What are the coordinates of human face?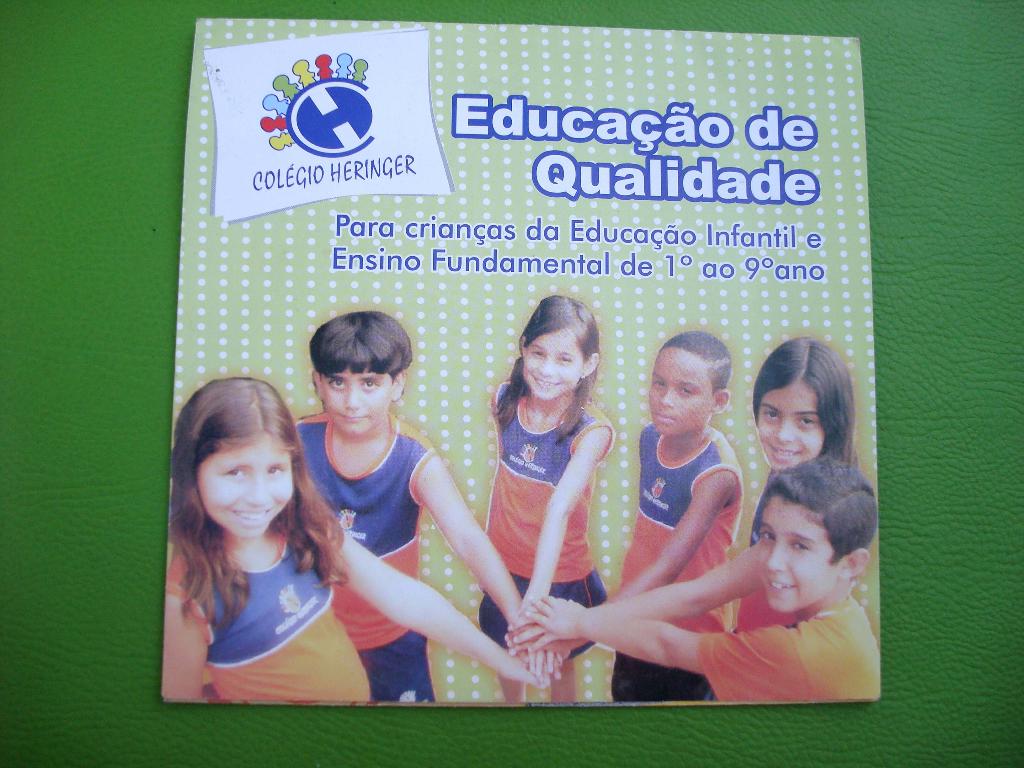
[647, 351, 710, 439].
